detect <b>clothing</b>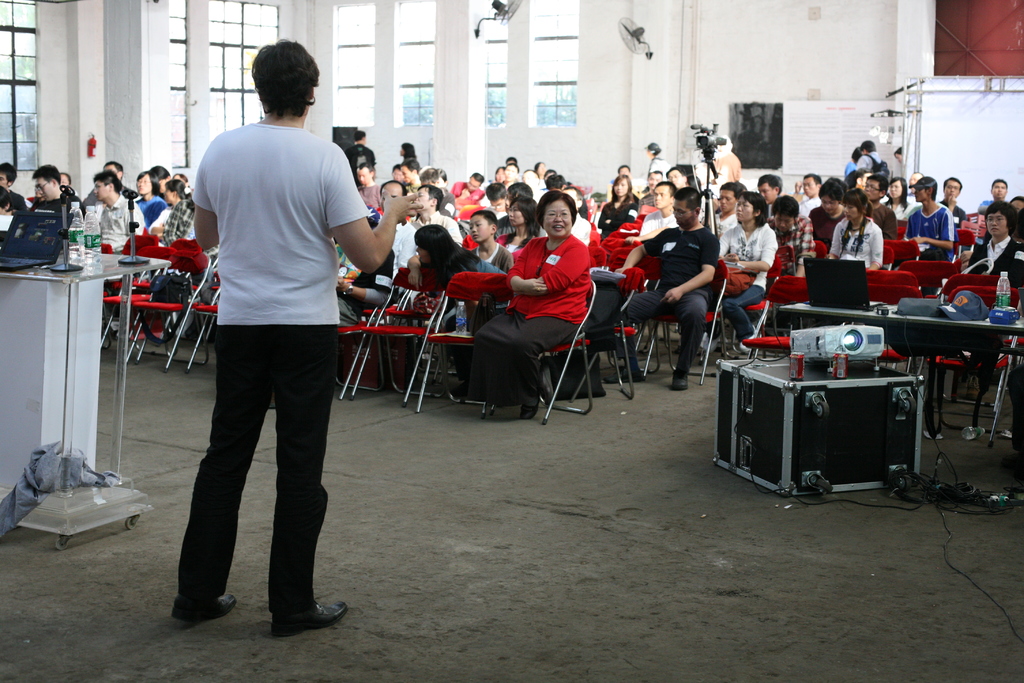
[x1=865, y1=203, x2=902, y2=238]
